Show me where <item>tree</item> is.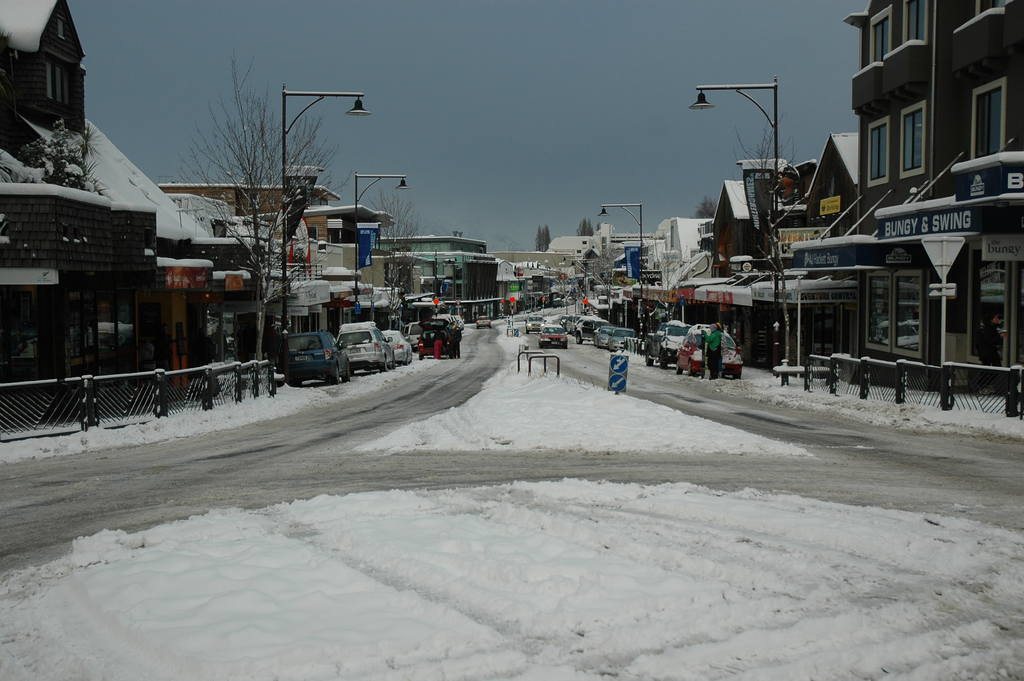
<item>tree</item> is at (x1=173, y1=66, x2=352, y2=329).
